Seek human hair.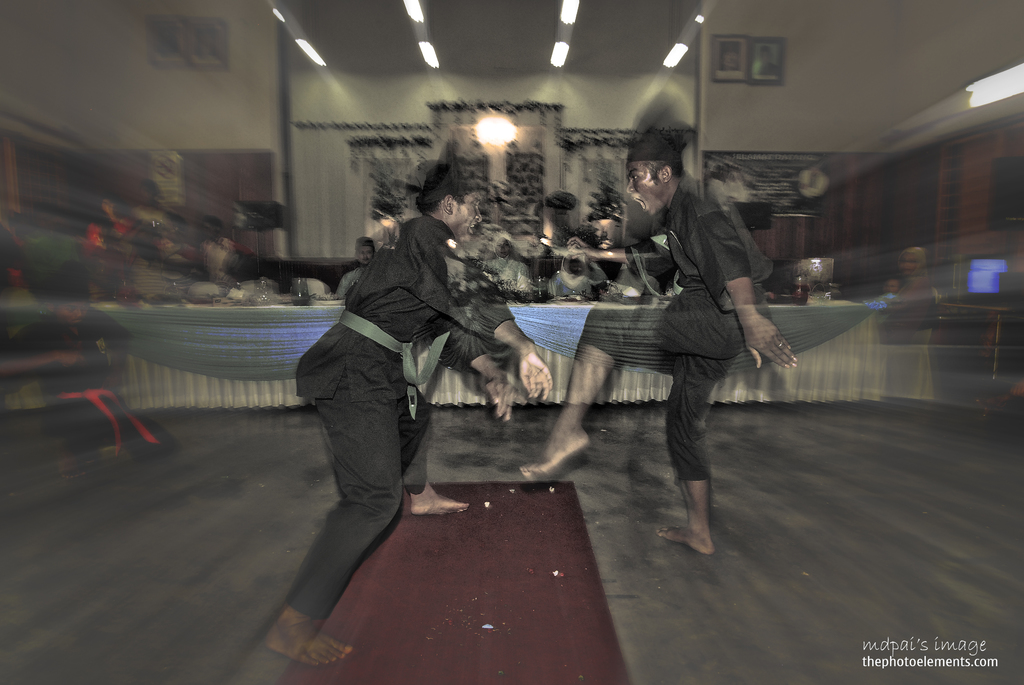
box(410, 152, 496, 219).
